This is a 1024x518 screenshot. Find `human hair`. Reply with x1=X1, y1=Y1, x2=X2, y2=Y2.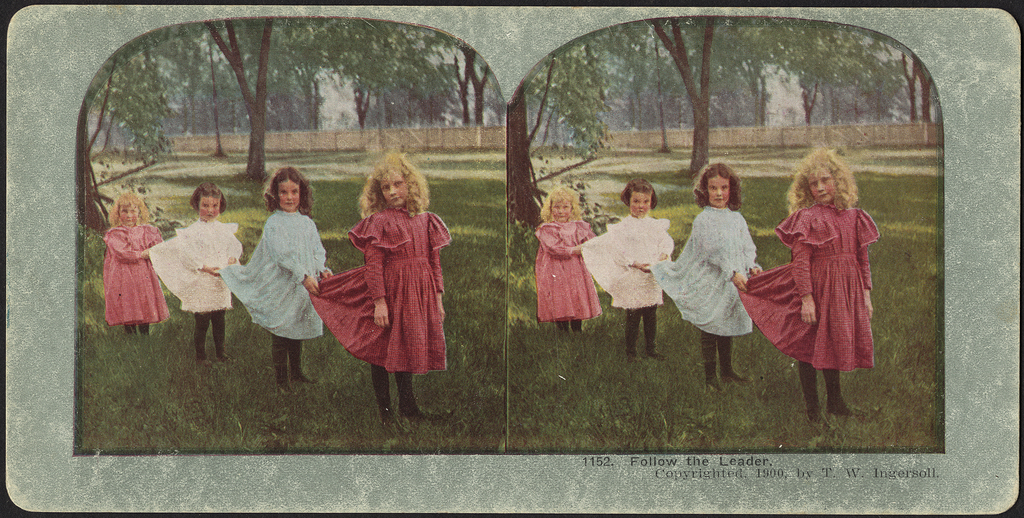
x1=540, y1=183, x2=582, y2=224.
